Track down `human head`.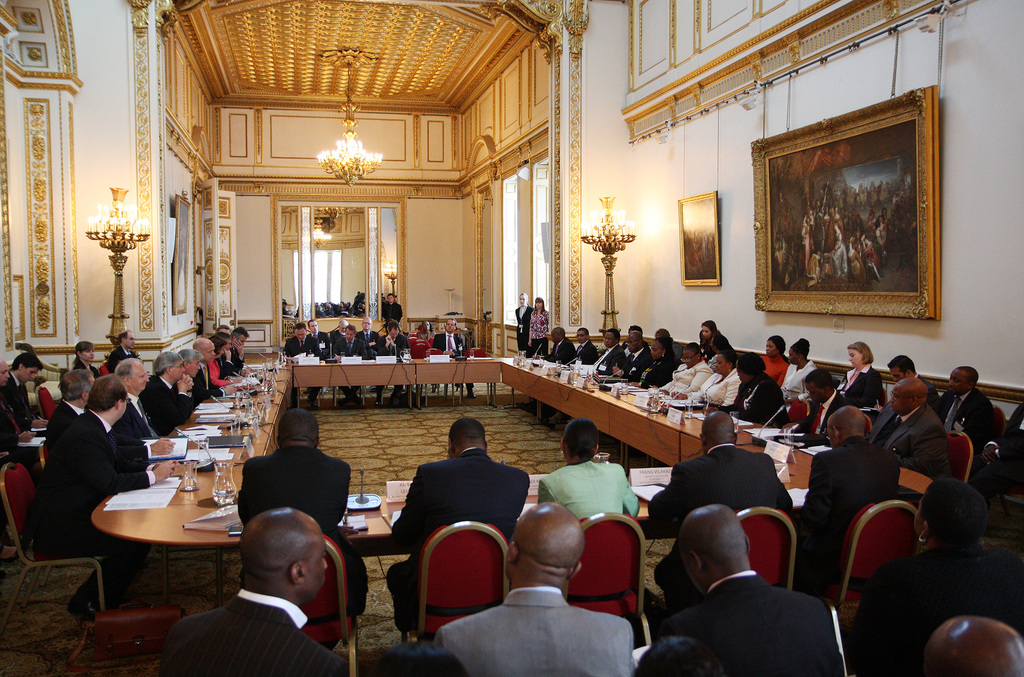
Tracked to region(444, 317, 456, 333).
